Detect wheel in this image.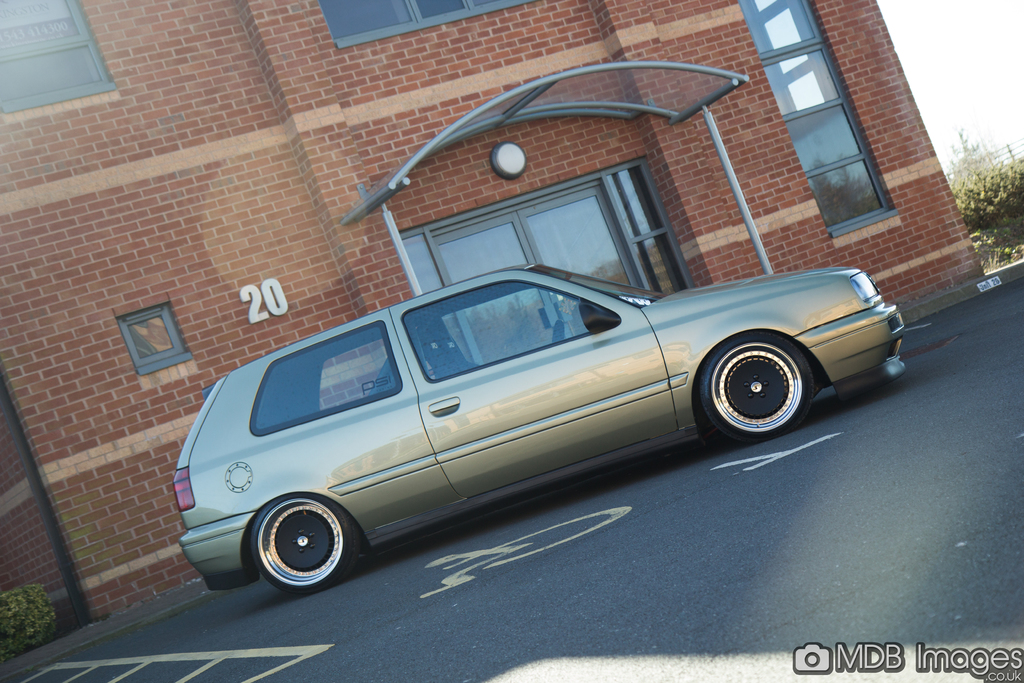
Detection: Rect(248, 504, 359, 593).
